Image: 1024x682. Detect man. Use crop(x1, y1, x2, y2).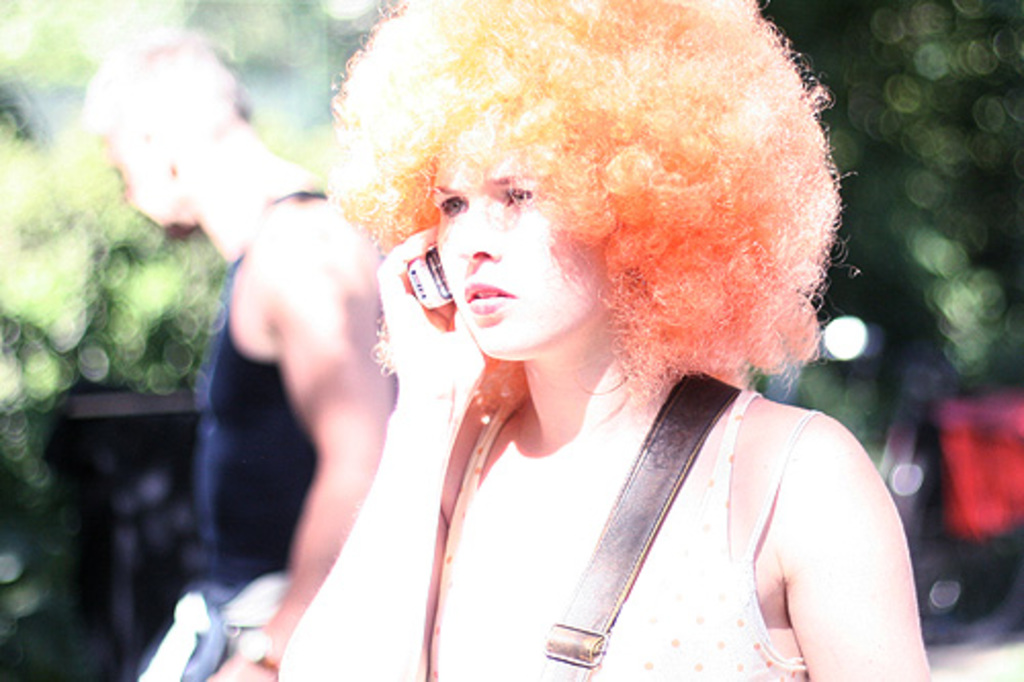
crop(152, 86, 416, 655).
